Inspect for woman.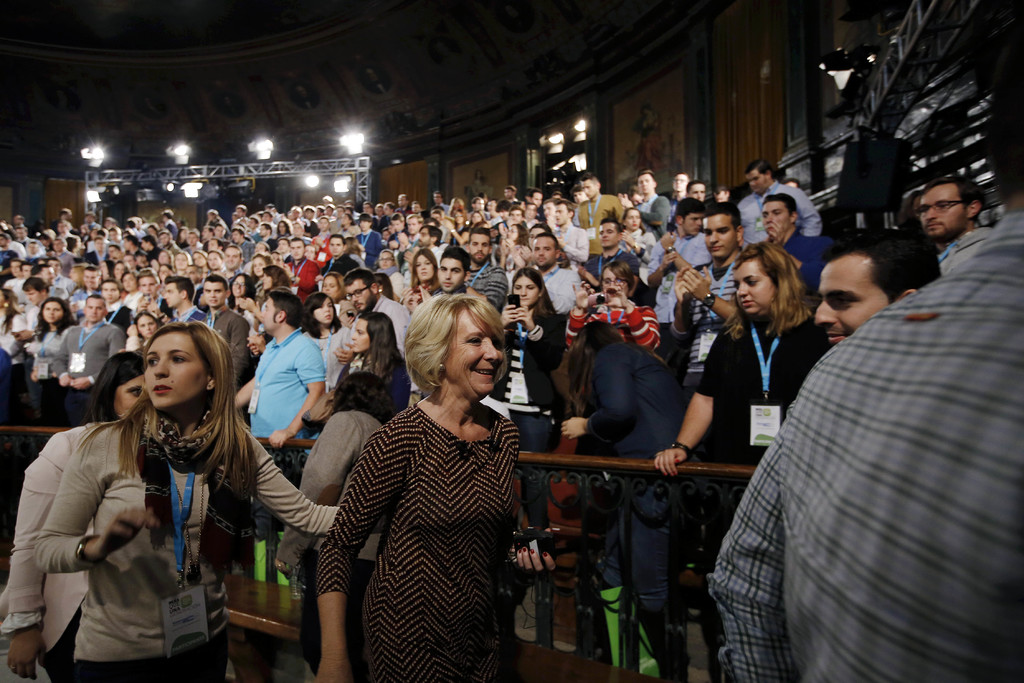
Inspection: detection(184, 252, 212, 298).
